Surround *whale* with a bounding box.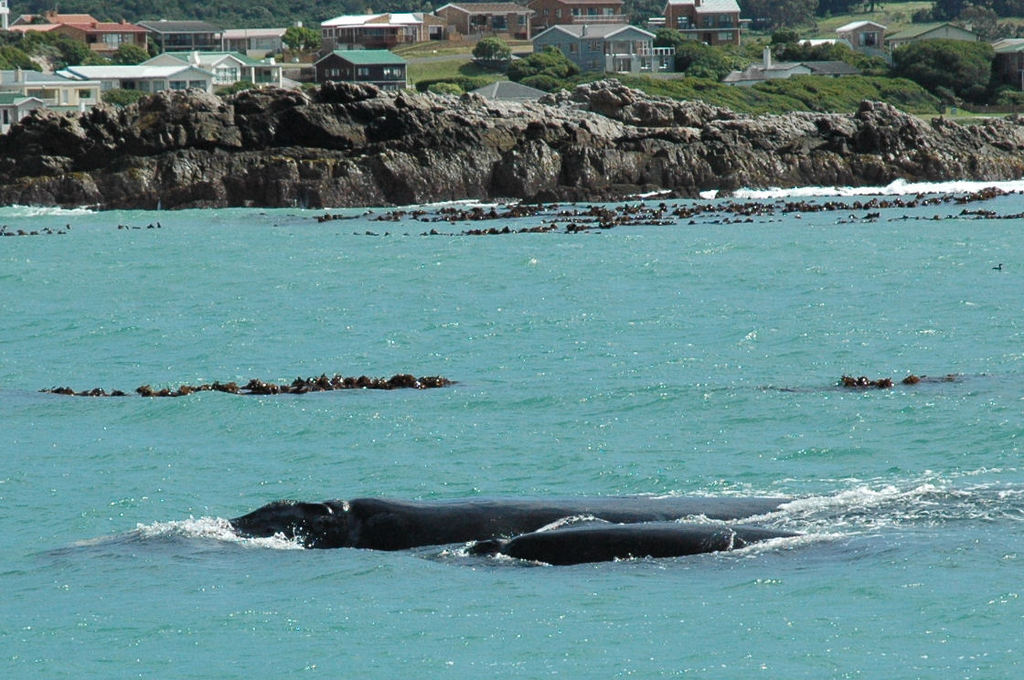
bbox=(227, 494, 787, 547).
